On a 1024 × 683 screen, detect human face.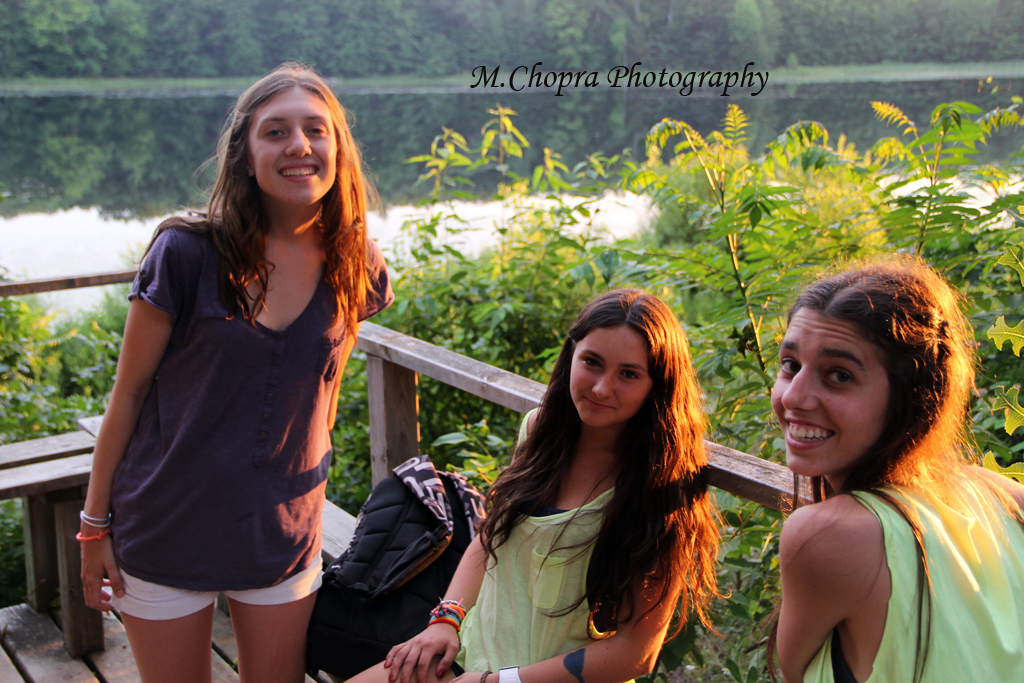
{"x1": 571, "y1": 325, "x2": 648, "y2": 424}.
